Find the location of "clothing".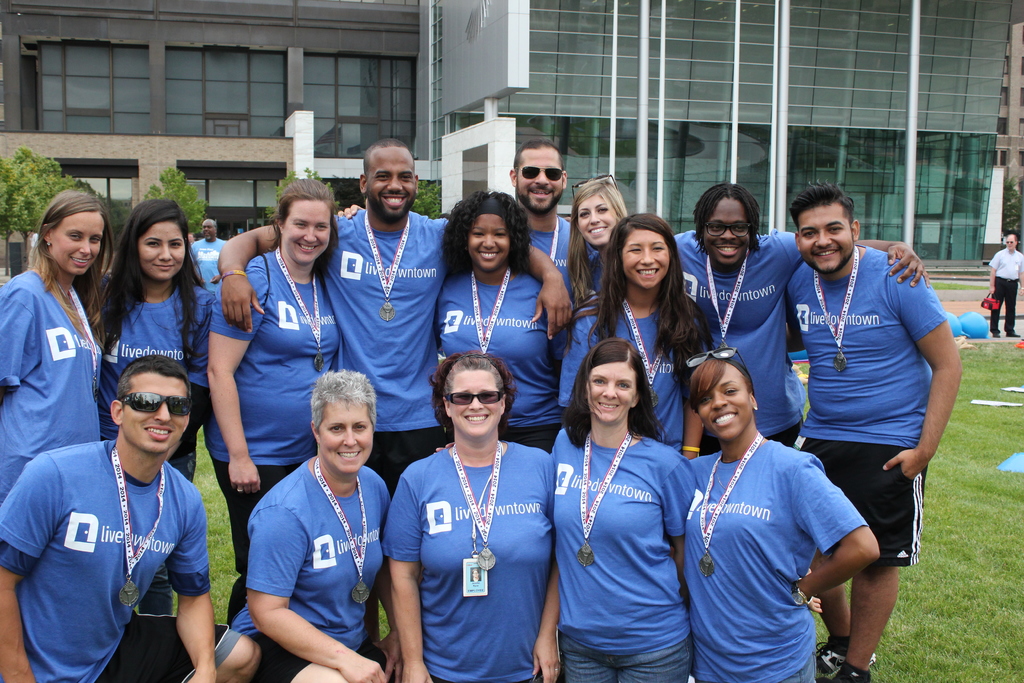
Location: box(0, 439, 209, 682).
